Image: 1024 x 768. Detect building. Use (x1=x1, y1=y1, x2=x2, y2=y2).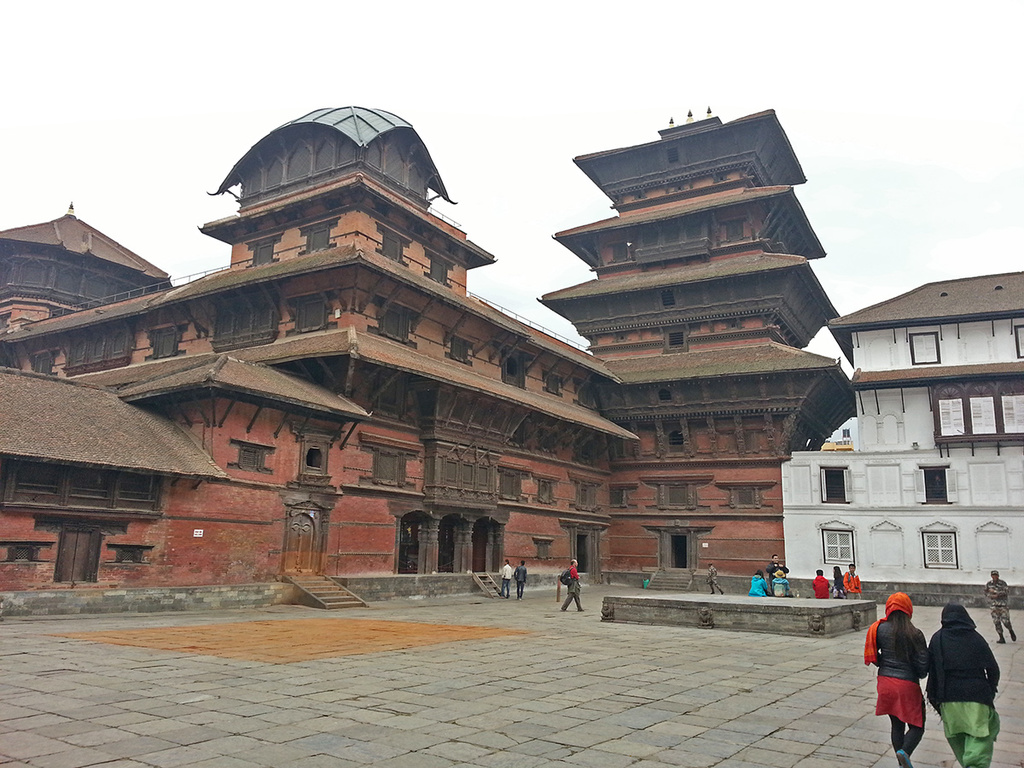
(x1=0, y1=99, x2=859, y2=611).
